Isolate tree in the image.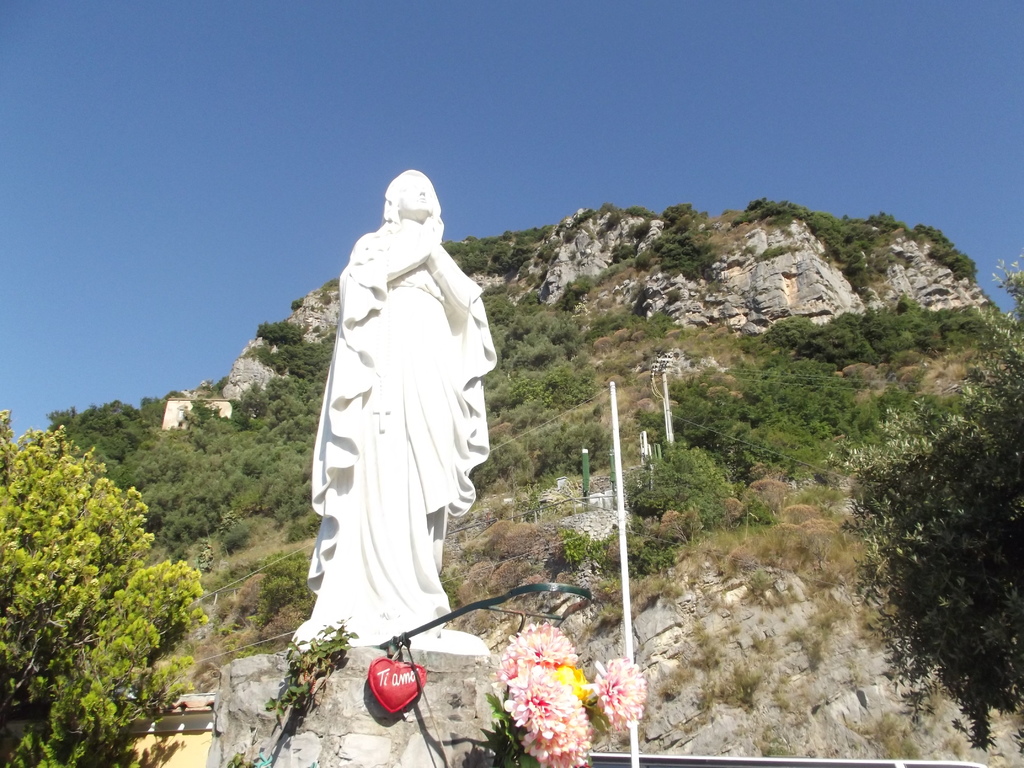
Isolated region: Rect(616, 417, 740, 525).
